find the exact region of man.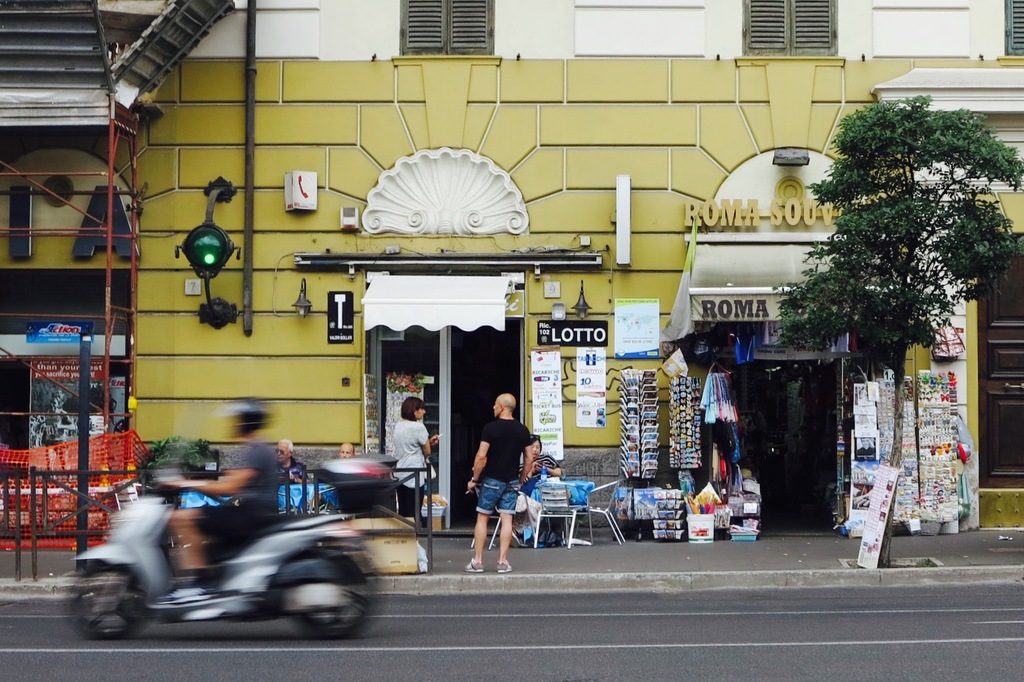
Exact region: left=465, top=392, right=541, bottom=574.
